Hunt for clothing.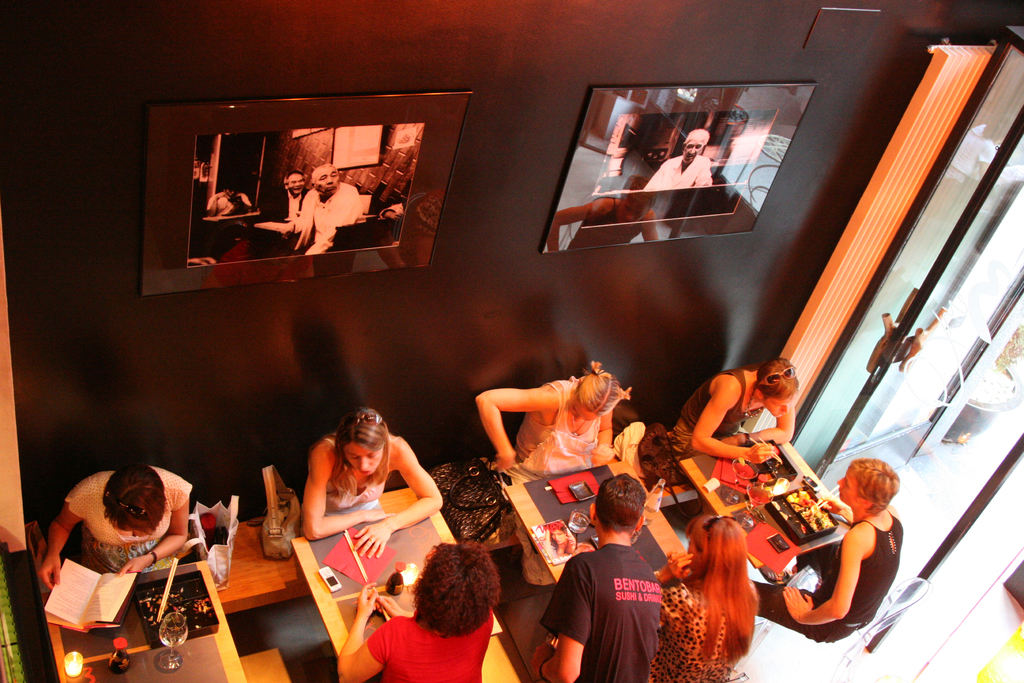
Hunted down at select_region(365, 612, 490, 682).
